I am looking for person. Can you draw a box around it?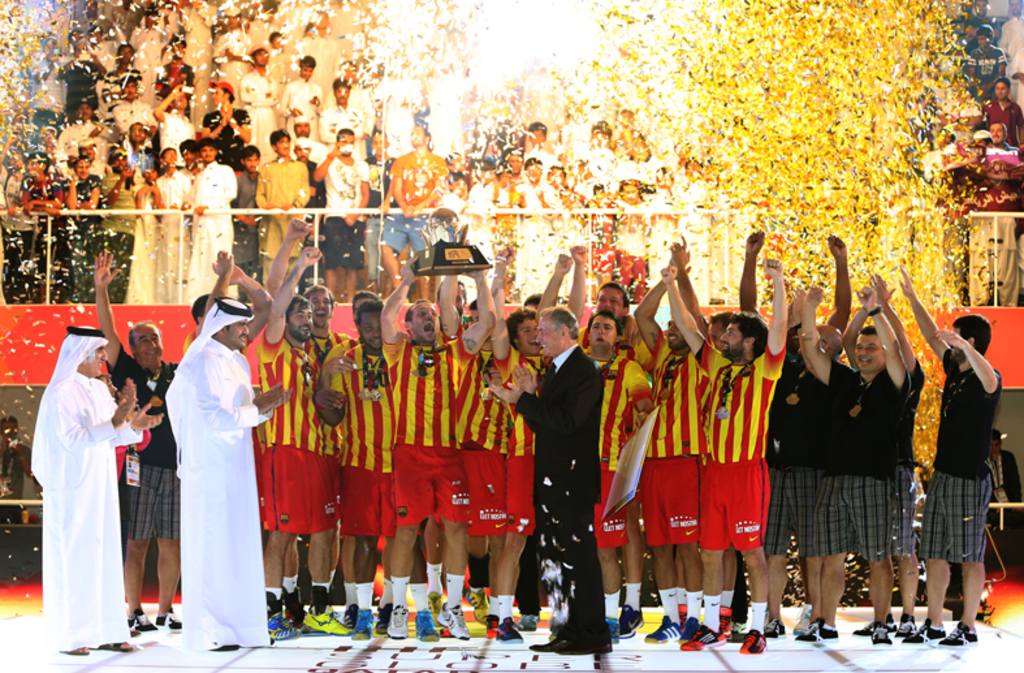
Sure, the bounding box is bbox=[540, 163, 573, 271].
